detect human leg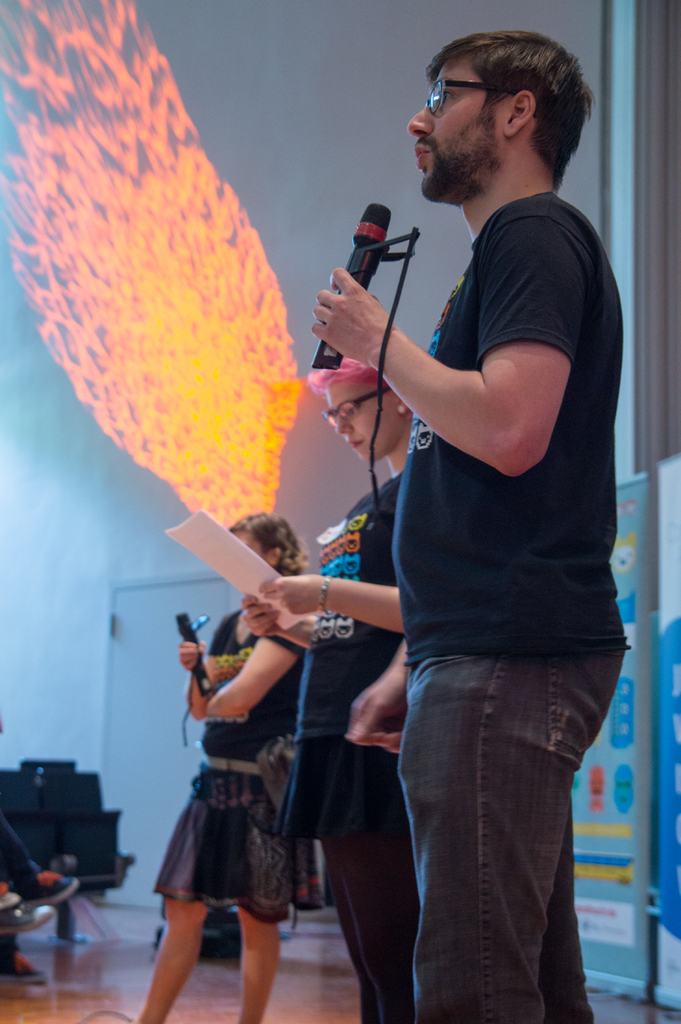
(x1=229, y1=909, x2=275, y2=1014)
